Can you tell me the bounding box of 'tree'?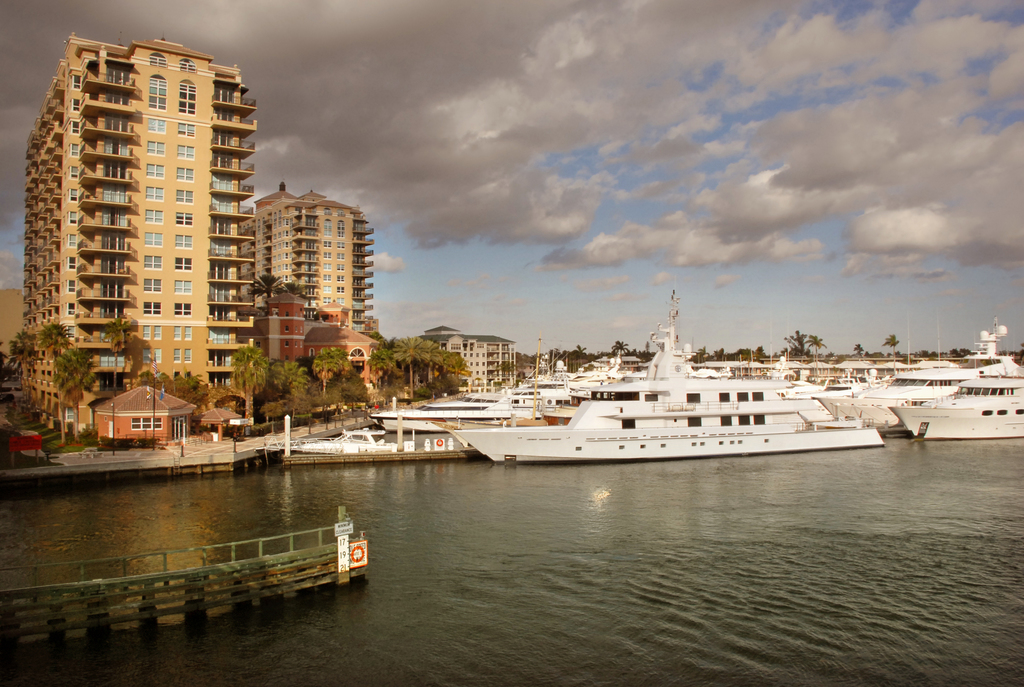
401, 337, 433, 392.
